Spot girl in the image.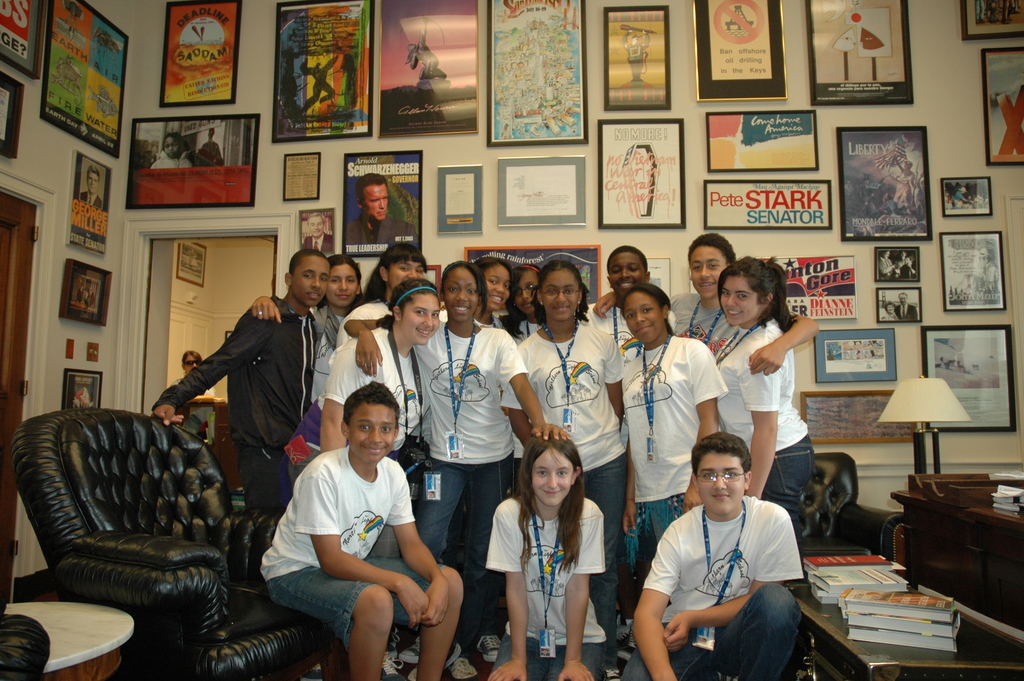
girl found at <box>310,256,365,350</box>.
